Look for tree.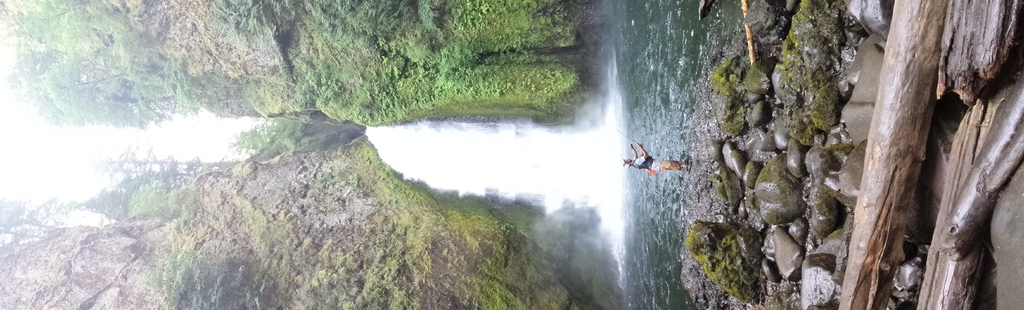
Found: 134 245 275 309.
